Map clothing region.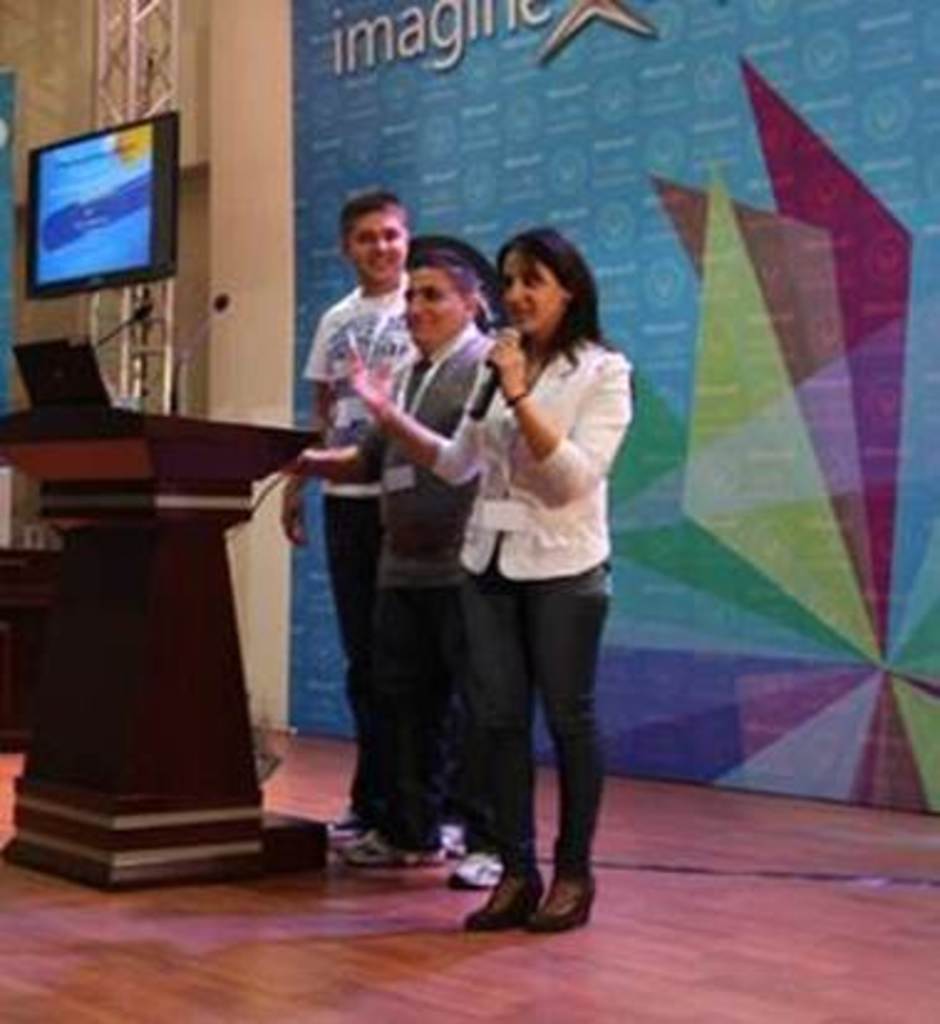
Mapped to bbox(350, 320, 494, 841).
